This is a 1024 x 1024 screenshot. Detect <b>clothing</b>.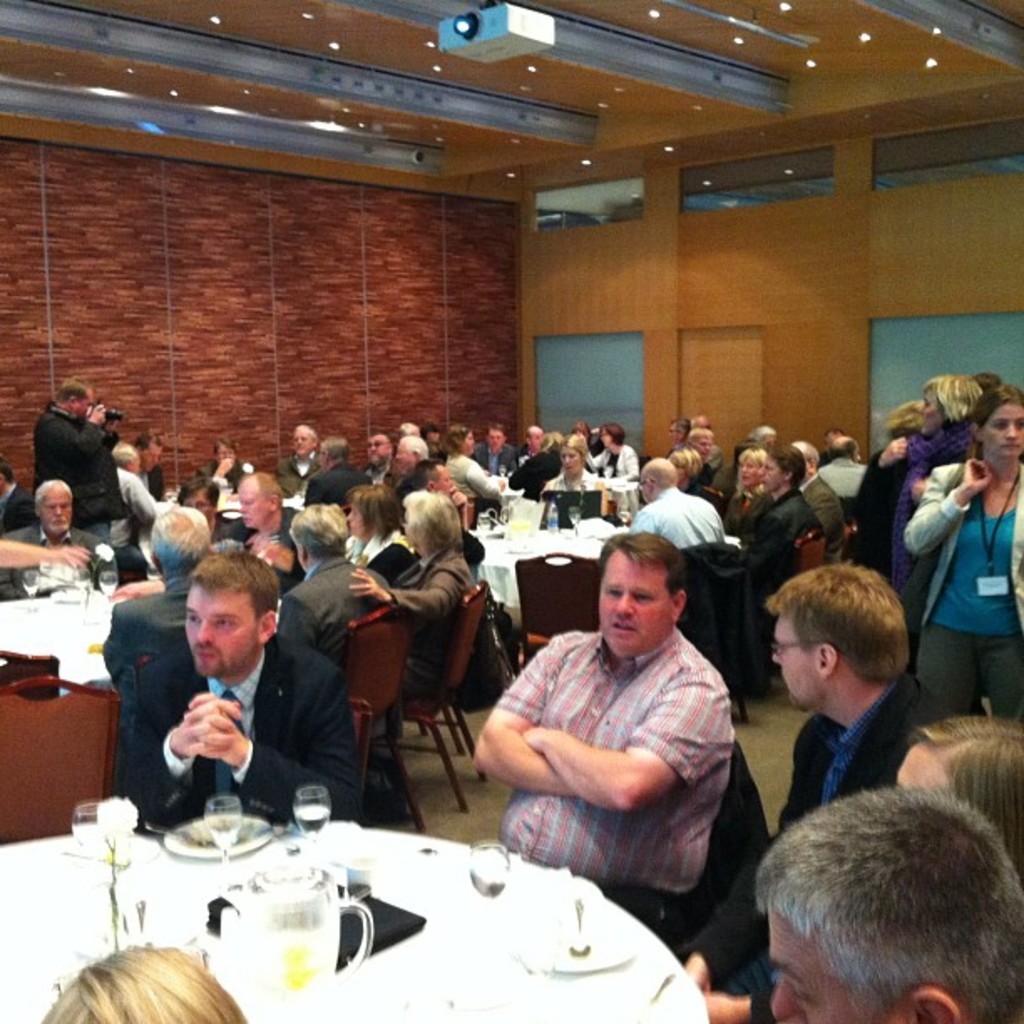
bbox=(484, 606, 770, 917).
